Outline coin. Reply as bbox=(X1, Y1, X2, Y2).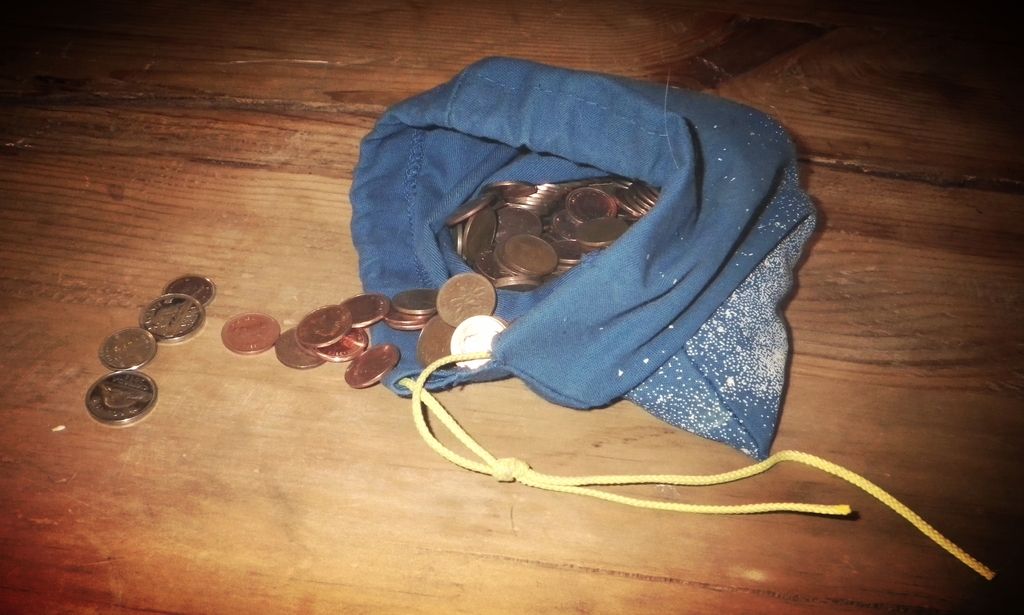
bbox=(388, 286, 438, 314).
